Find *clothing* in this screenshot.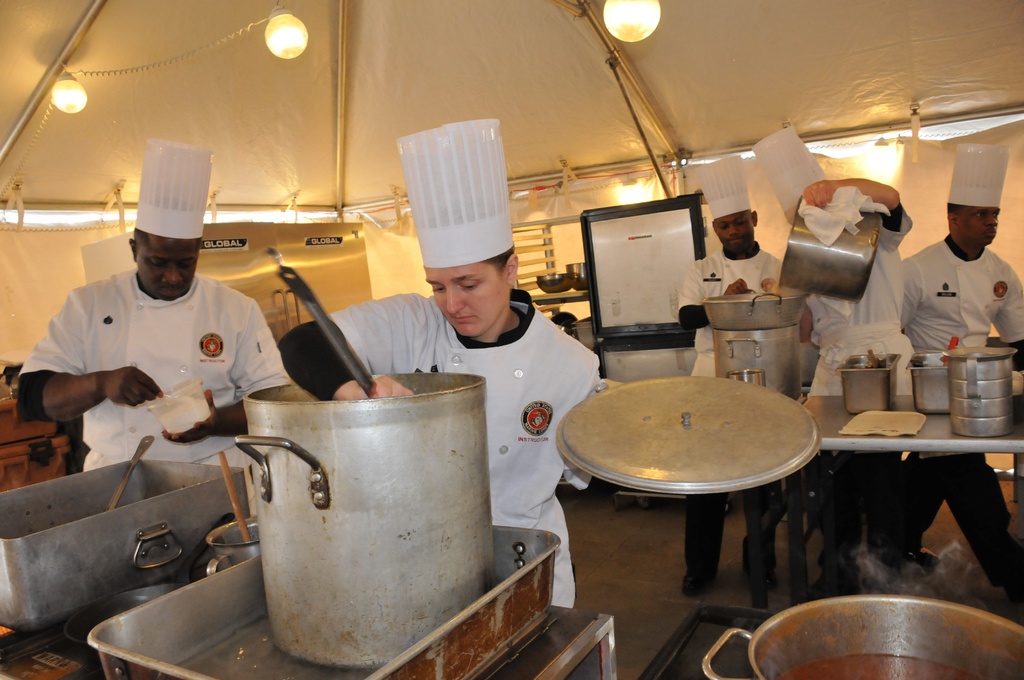
The bounding box for *clothing* is bbox=(883, 234, 1023, 560).
